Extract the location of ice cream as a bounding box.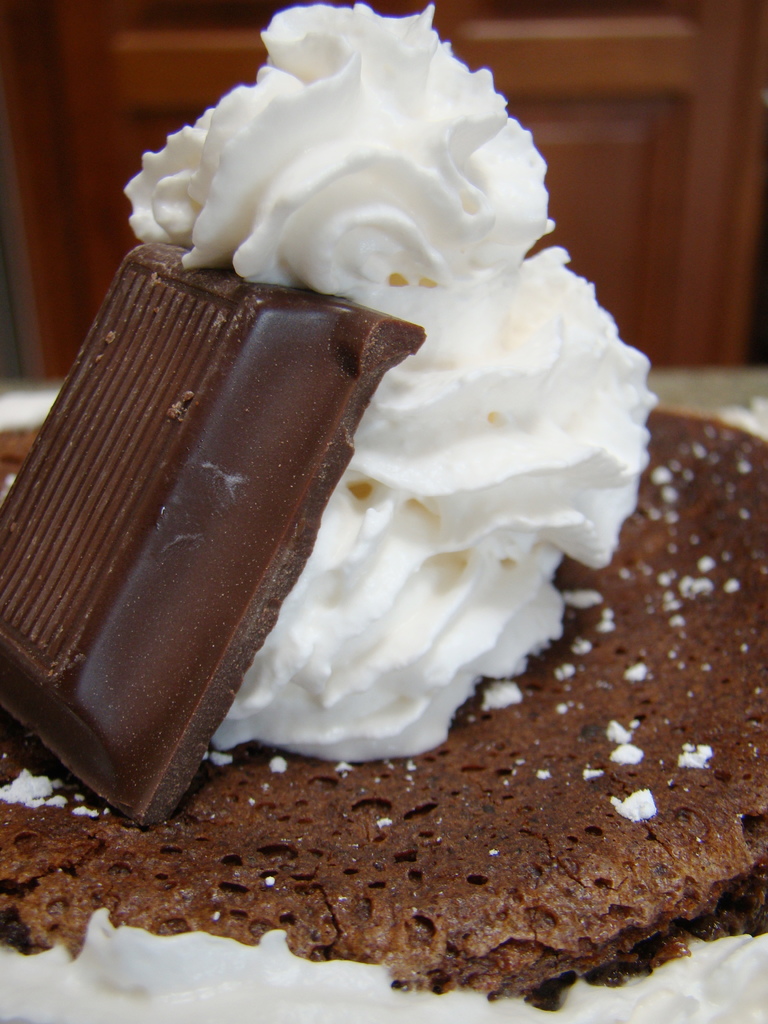
select_region(234, 104, 660, 765).
